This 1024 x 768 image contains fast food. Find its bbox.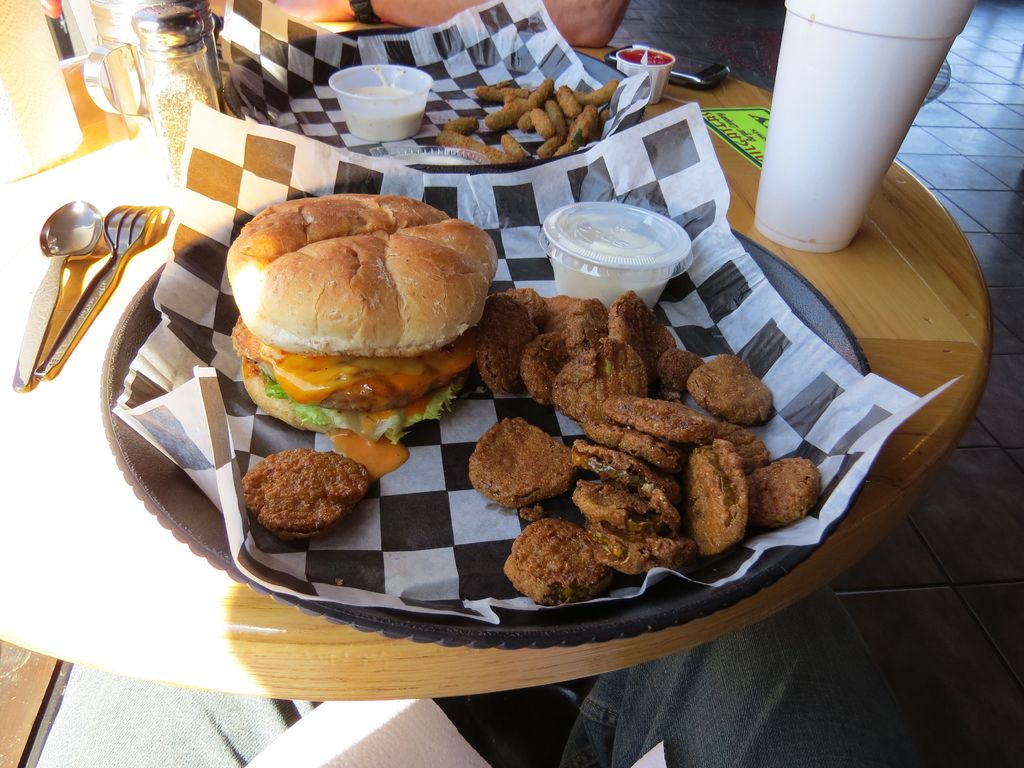
rect(471, 291, 529, 392).
